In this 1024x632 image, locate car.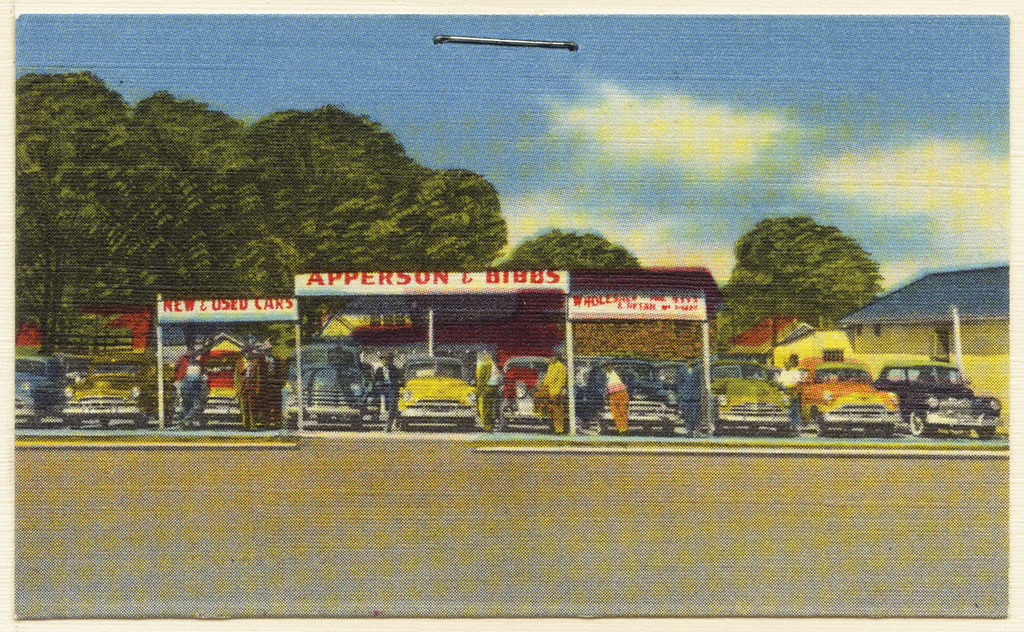
Bounding box: {"x1": 399, "y1": 354, "x2": 477, "y2": 433}.
